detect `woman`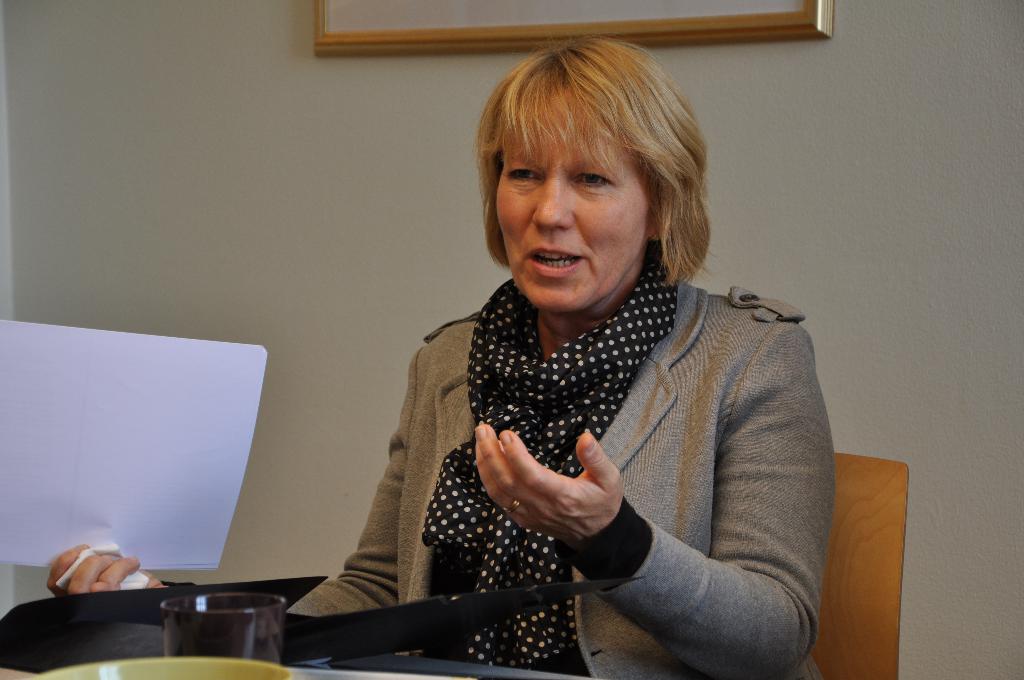
41:32:843:679
